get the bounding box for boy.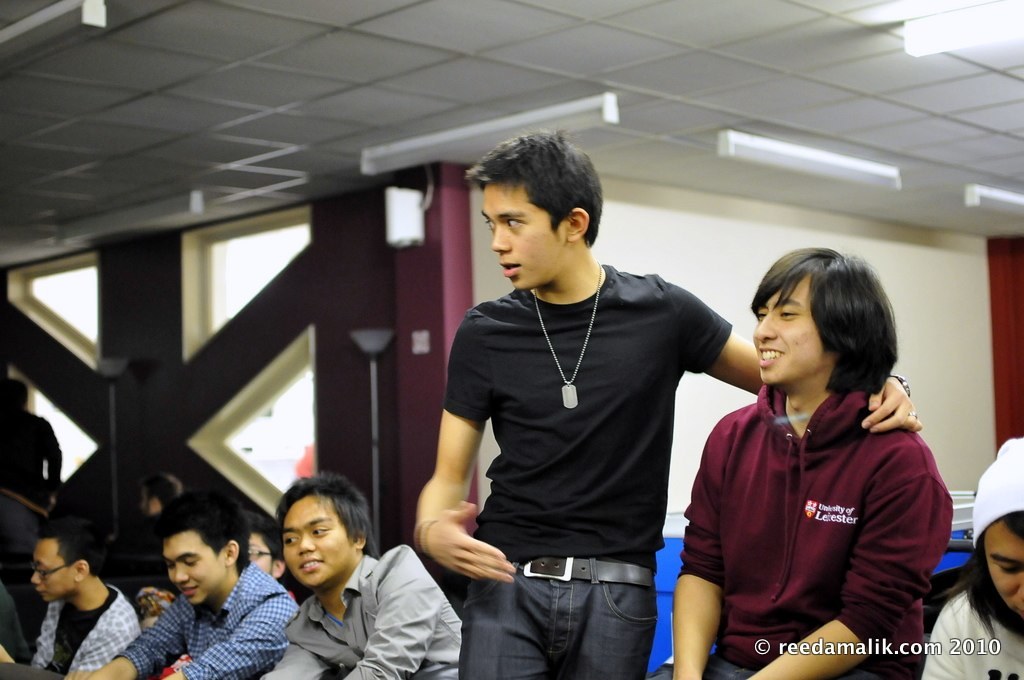
[x1=915, y1=430, x2=1023, y2=679].
